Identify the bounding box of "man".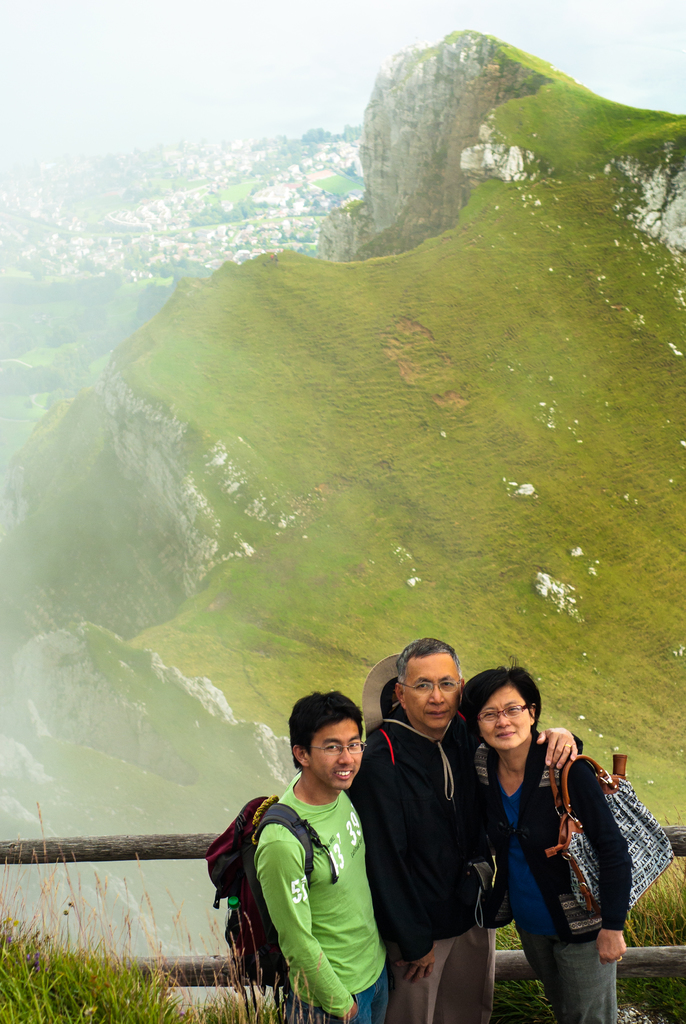
box=[349, 637, 582, 1023].
